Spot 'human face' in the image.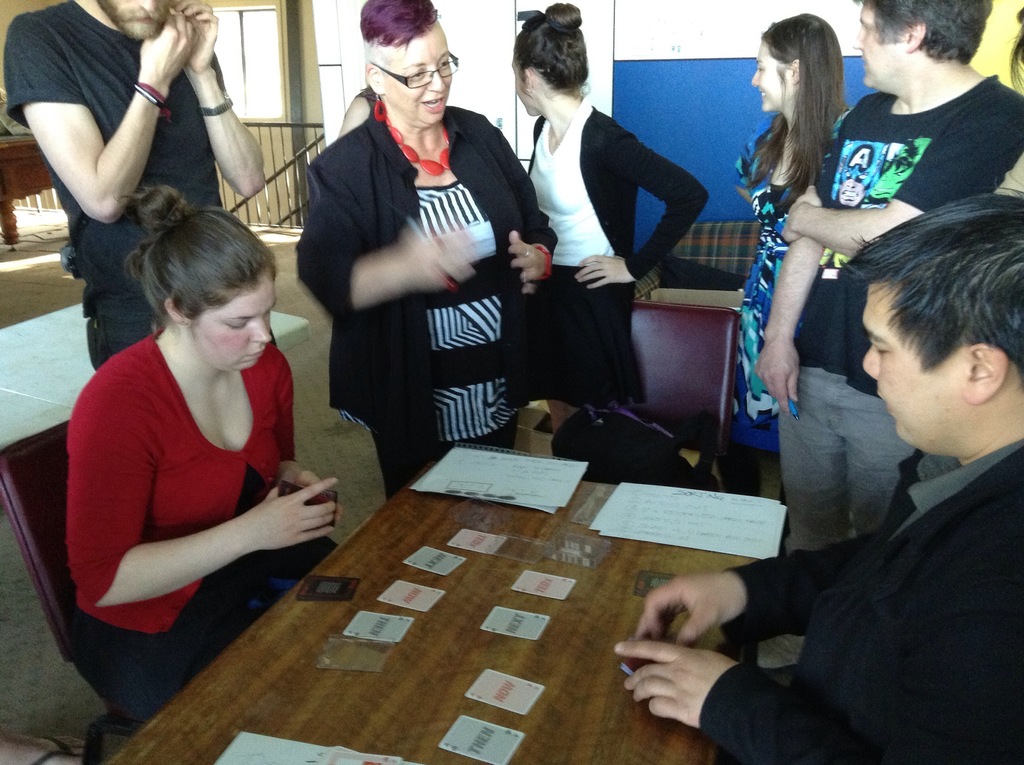
'human face' found at [left=374, top=23, right=463, bottom=128].
